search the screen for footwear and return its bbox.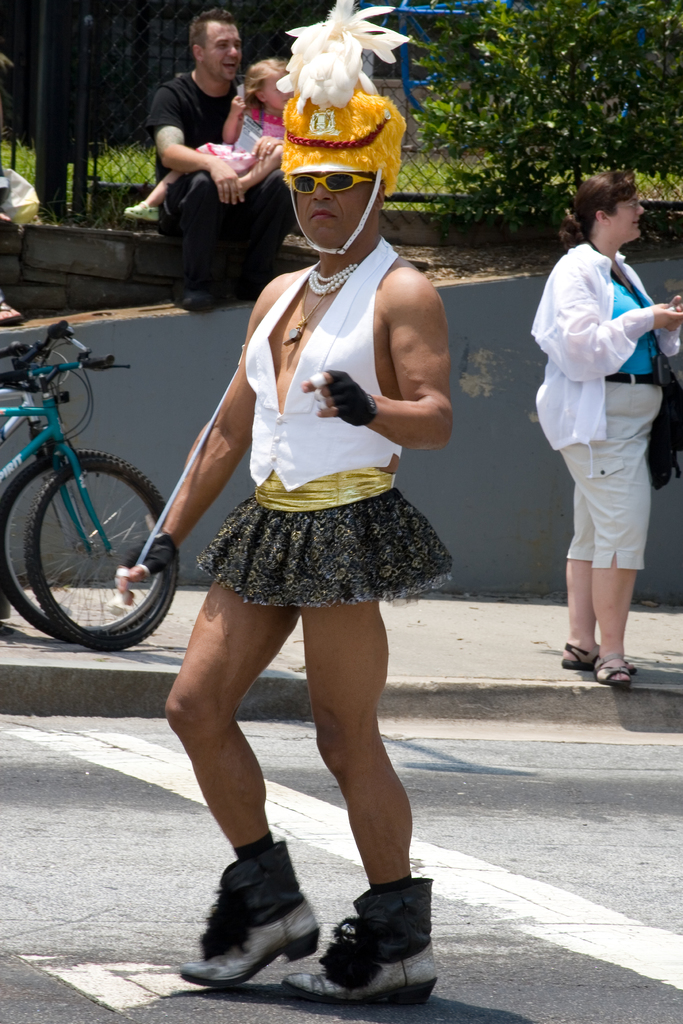
Found: left=196, top=850, right=325, bottom=996.
